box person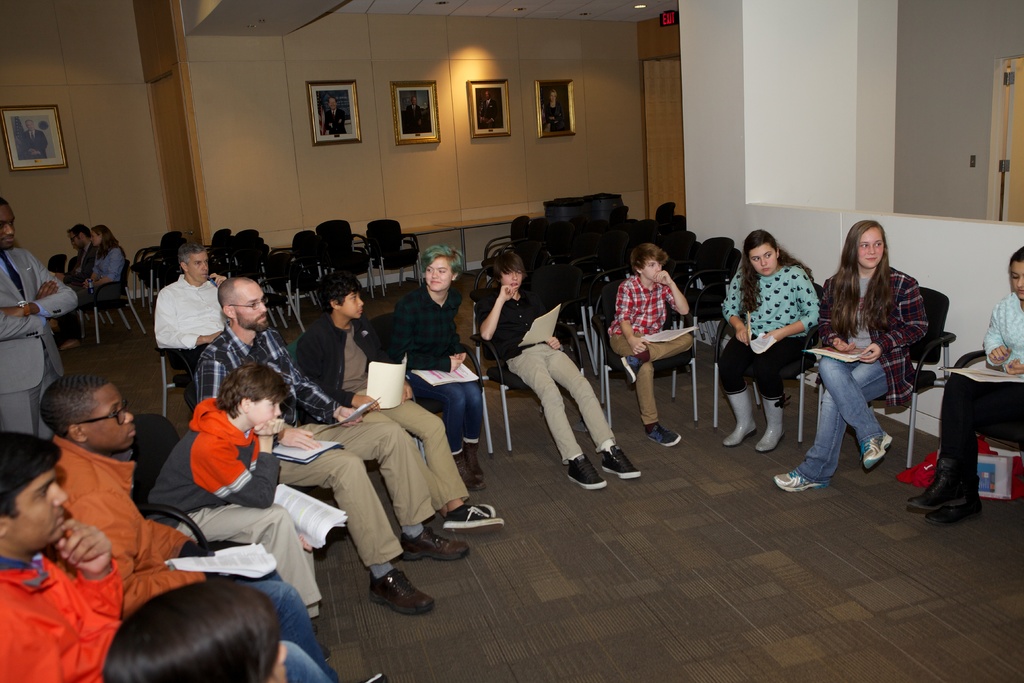
left=0, top=194, right=87, bottom=438
